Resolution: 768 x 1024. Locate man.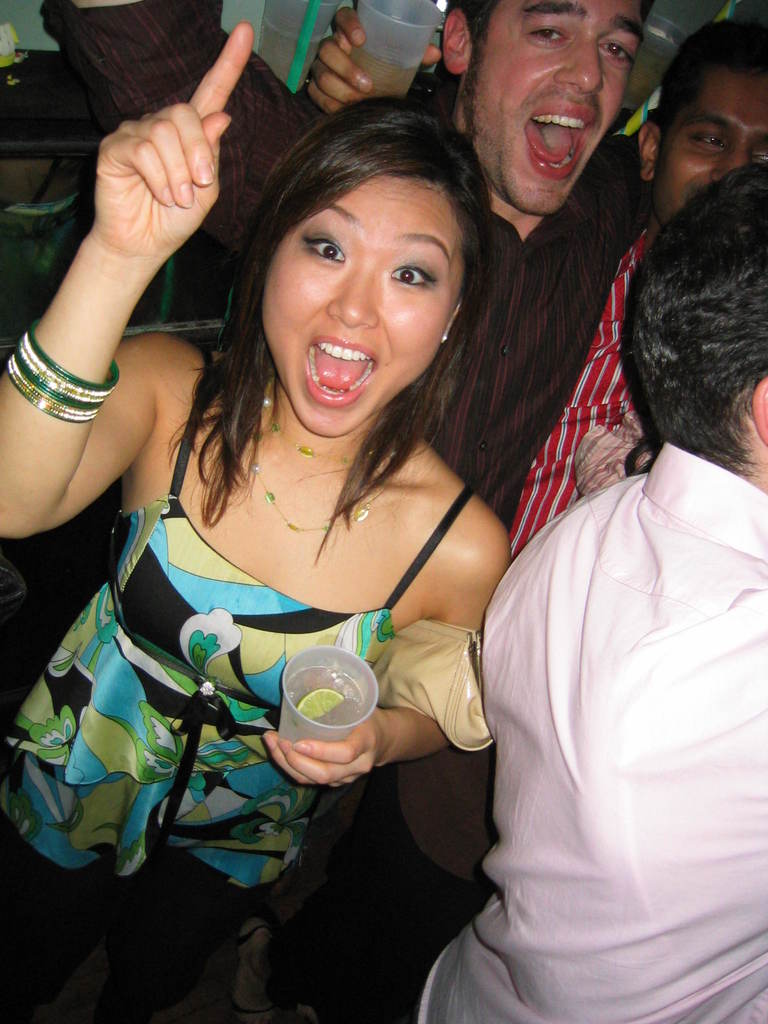
crop(416, 282, 757, 1017).
